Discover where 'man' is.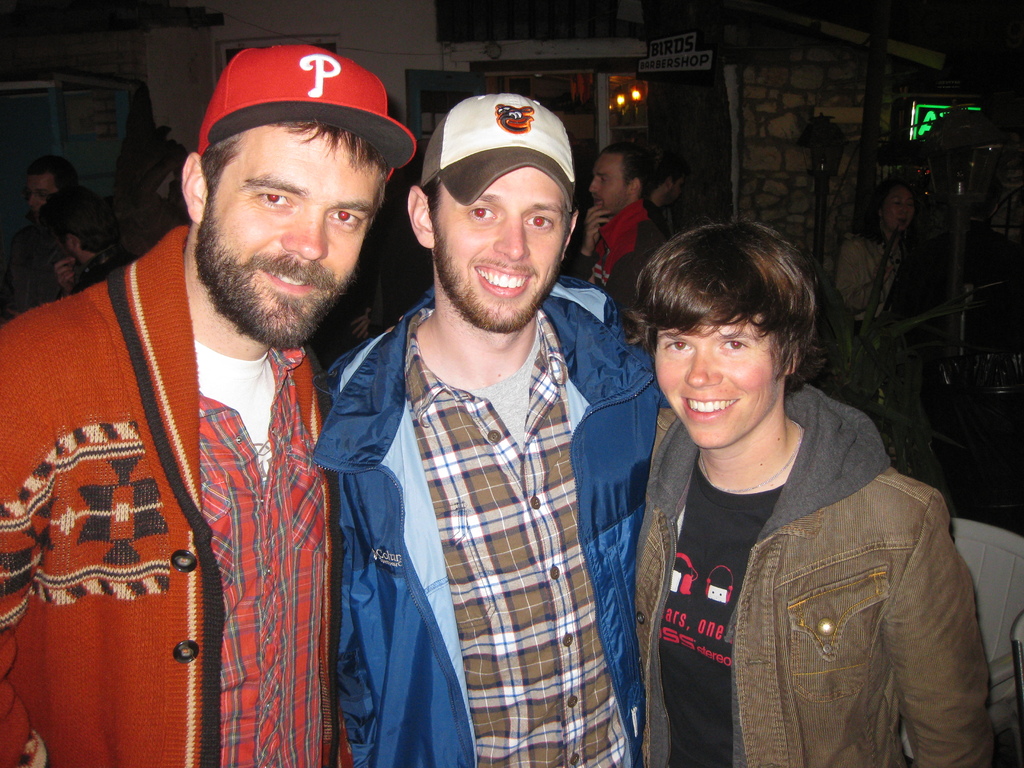
Discovered at (x1=562, y1=140, x2=670, y2=315).
